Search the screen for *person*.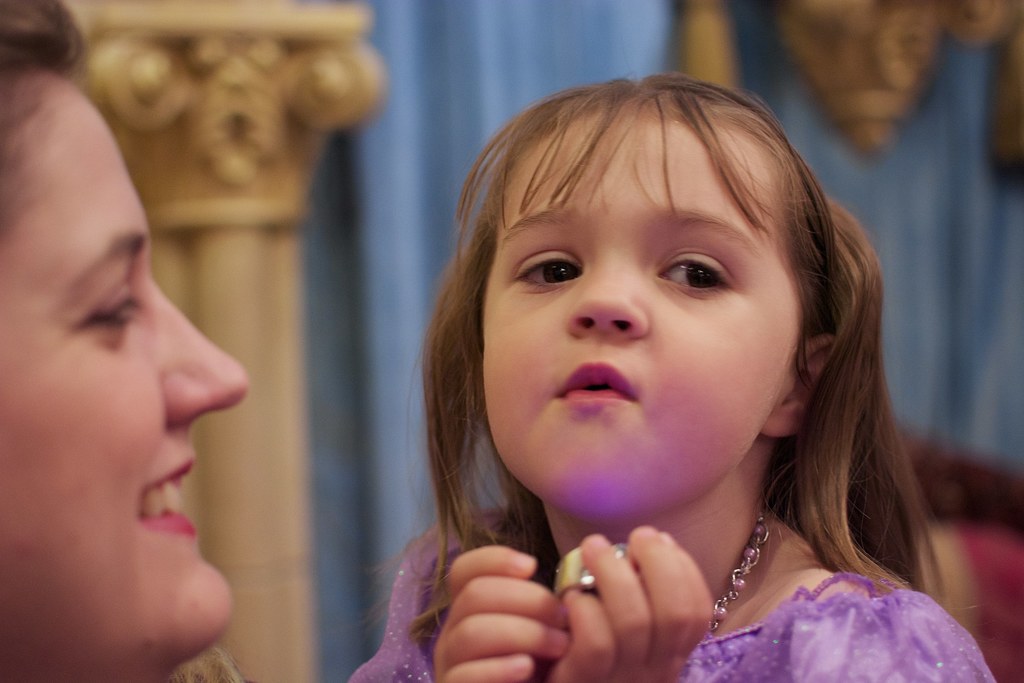
Found at Rect(0, 0, 252, 682).
